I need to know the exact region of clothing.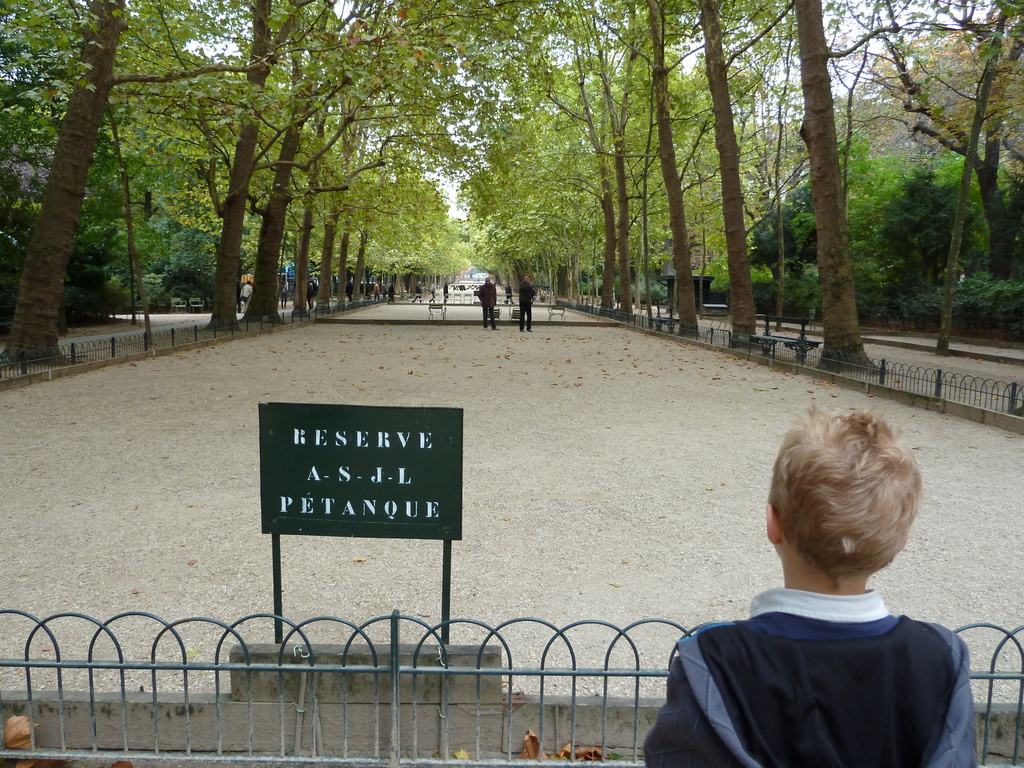
Region: detection(518, 280, 535, 330).
